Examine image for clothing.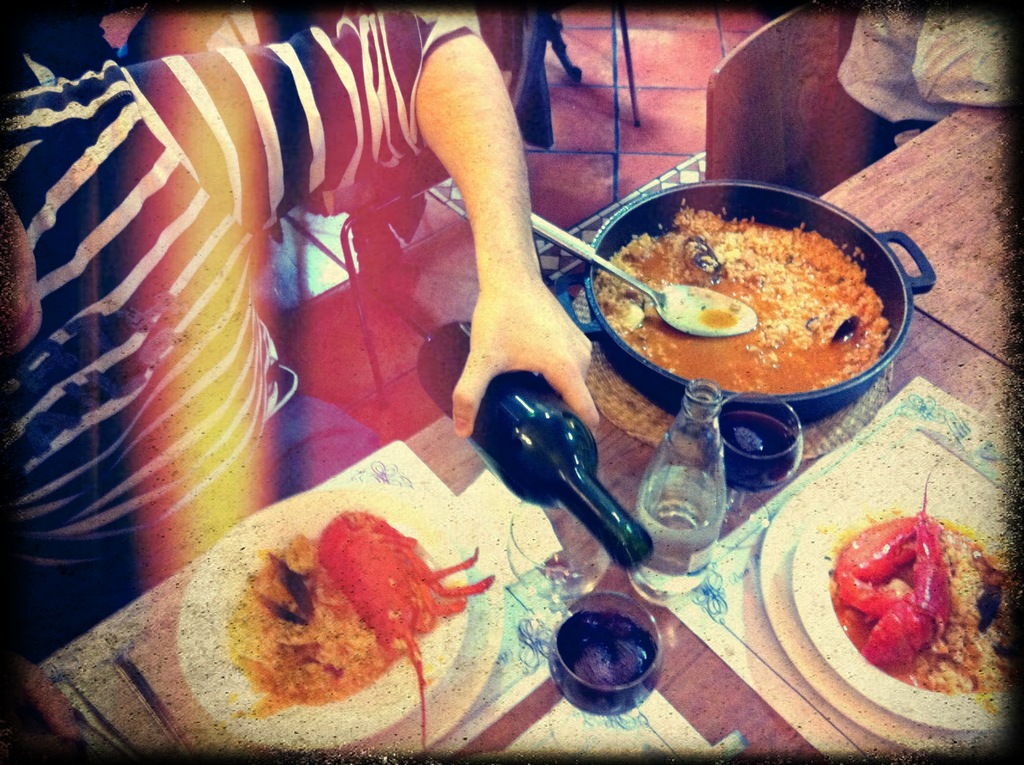
Examination result: (0, 12, 477, 667).
